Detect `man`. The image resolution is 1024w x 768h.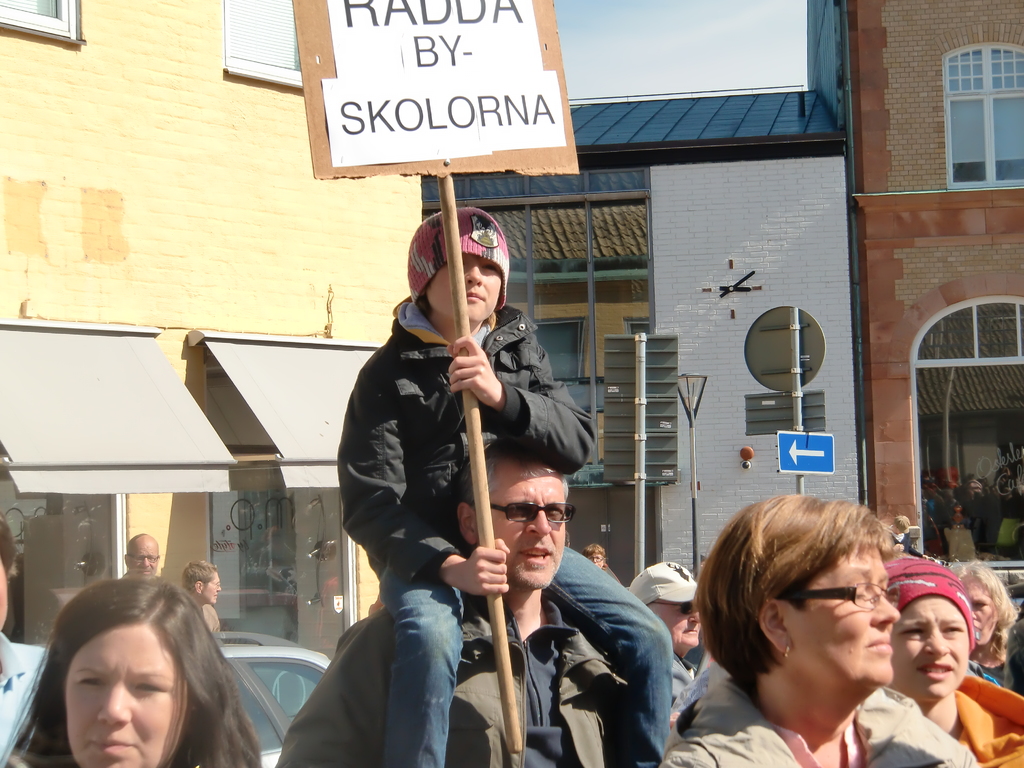
l=275, t=435, r=634, b=767.
